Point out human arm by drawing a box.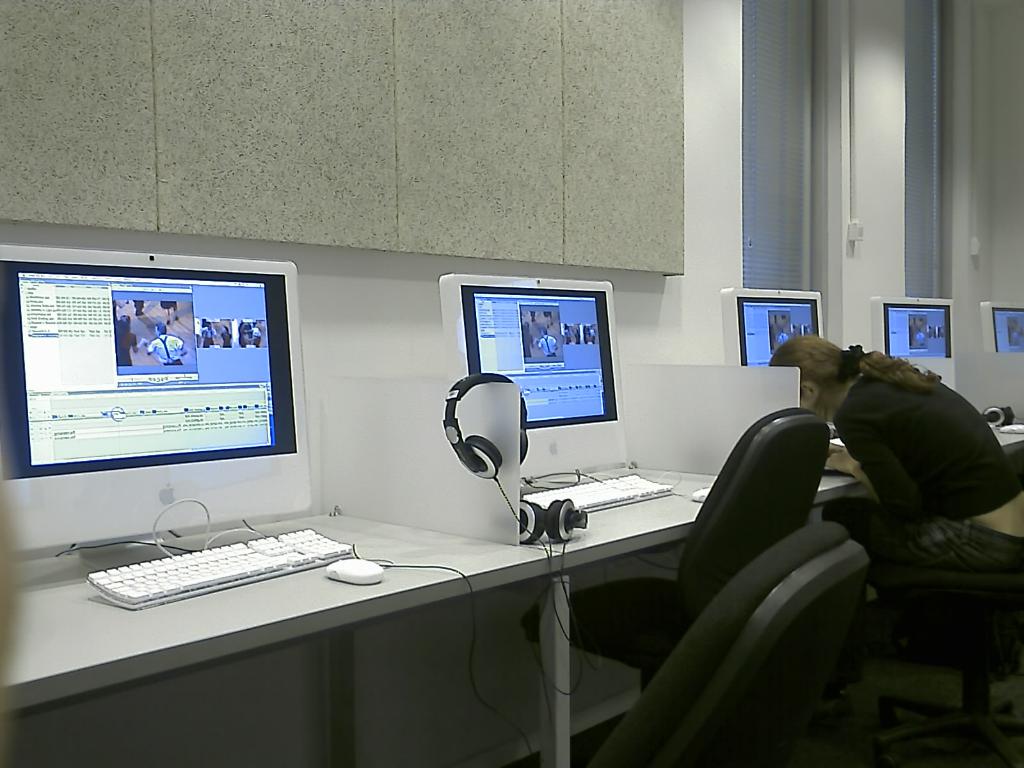
x1=179, y1=340, x2=185, y2=344.
